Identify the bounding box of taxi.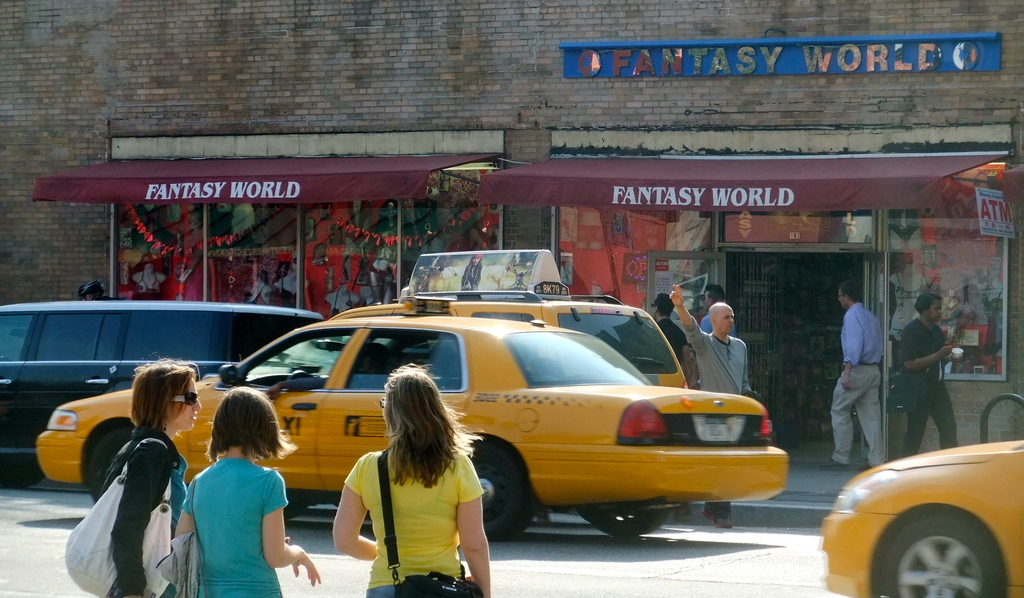
BBox(136, 298, 793, 549).
